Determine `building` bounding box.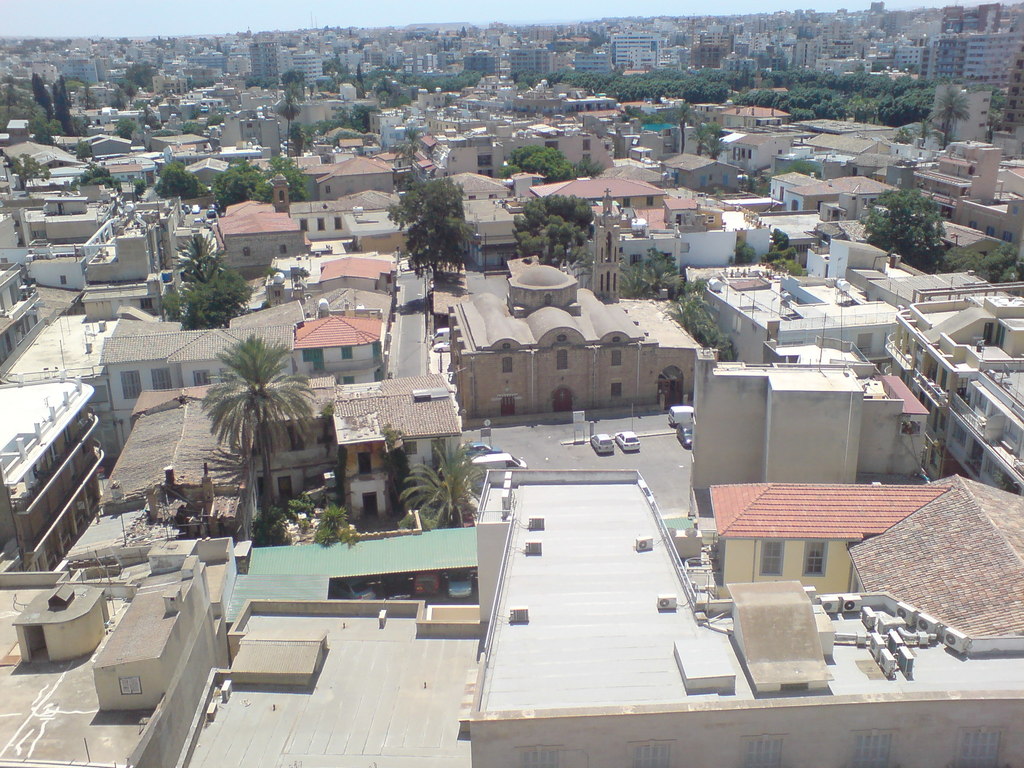
Determined: BBox(921, 6, 1020, 96).
